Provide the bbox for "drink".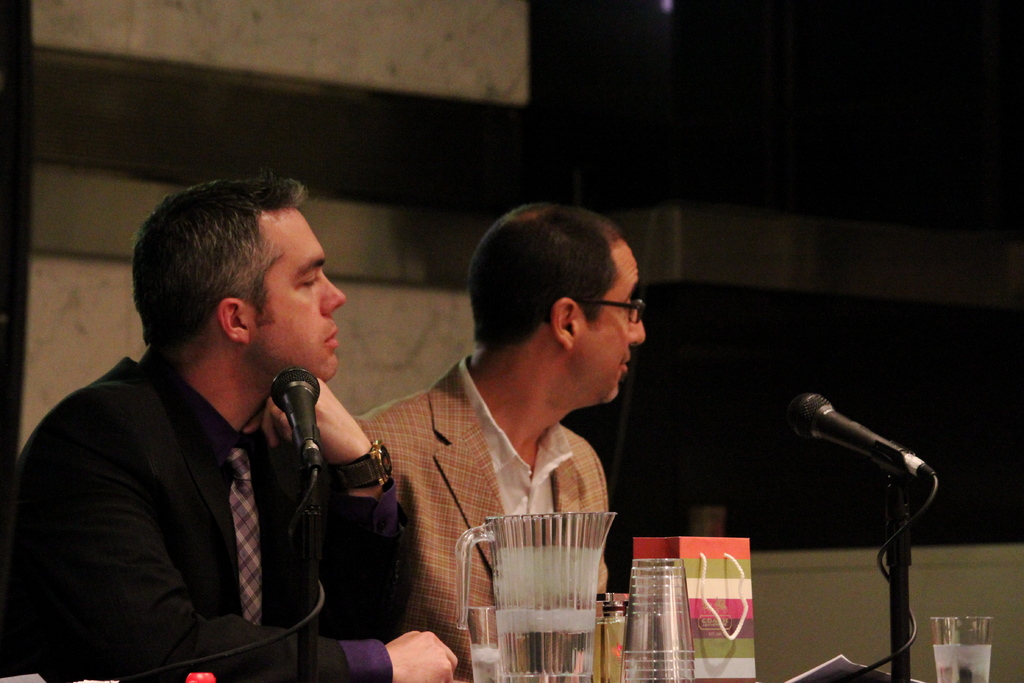
[left=499, top=611, right=596, bottom=682].
